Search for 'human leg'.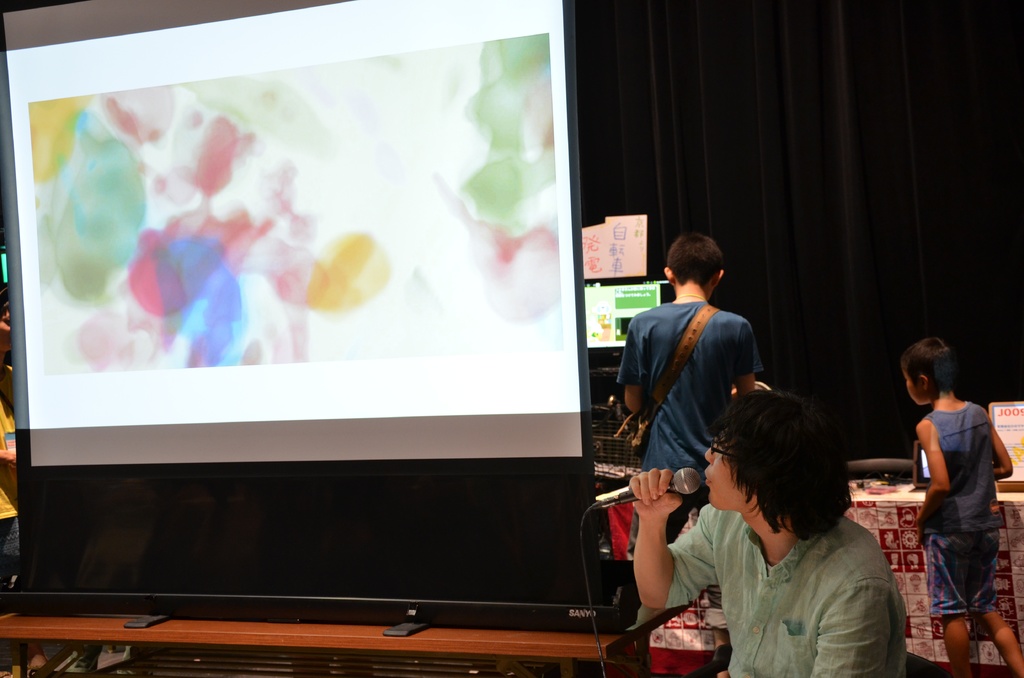
Found at box(975, 533, 1023, 677).
